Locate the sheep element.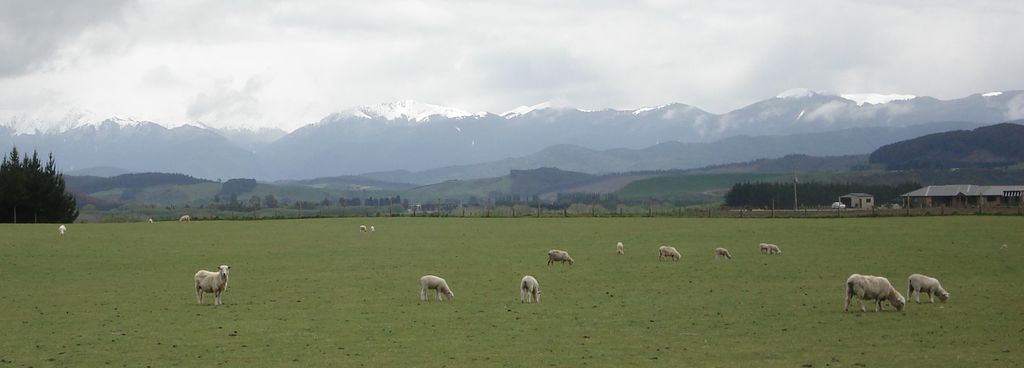
Element bbox: [524,277,540,305].
